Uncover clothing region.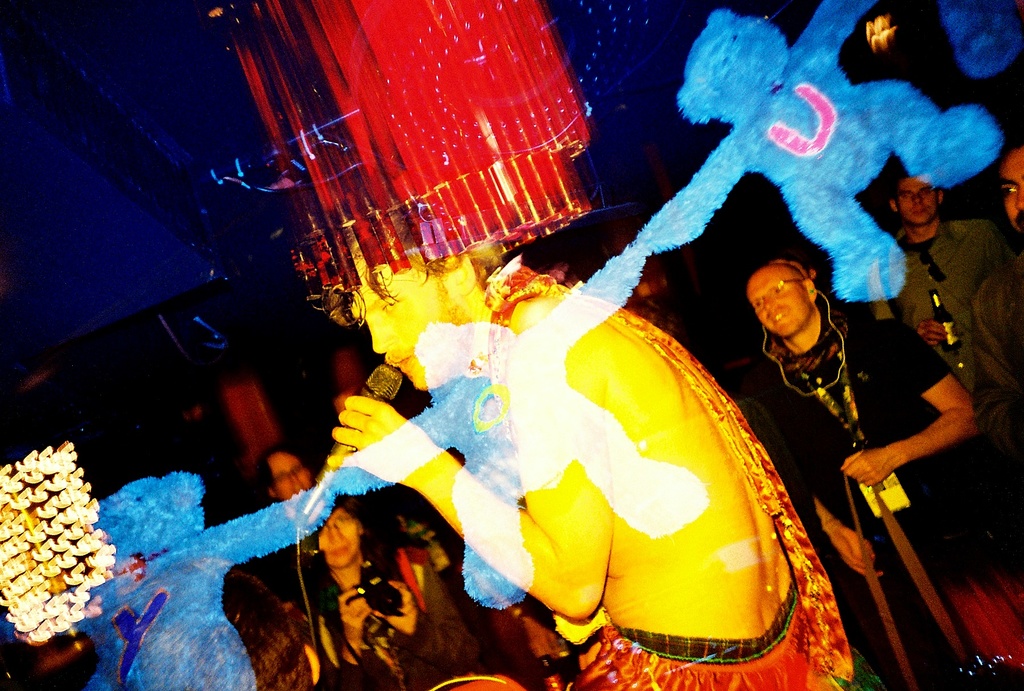
Uncovered: crop(966, 257, 1023, 436).
